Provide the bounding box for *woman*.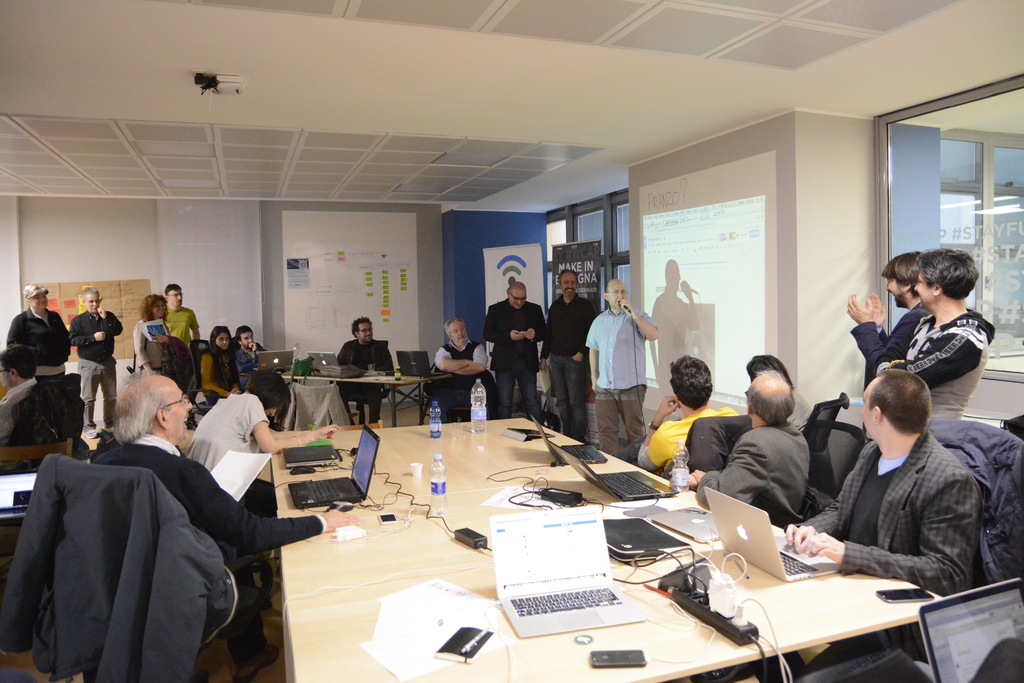
BBox(895, 245, 1001, 407).
